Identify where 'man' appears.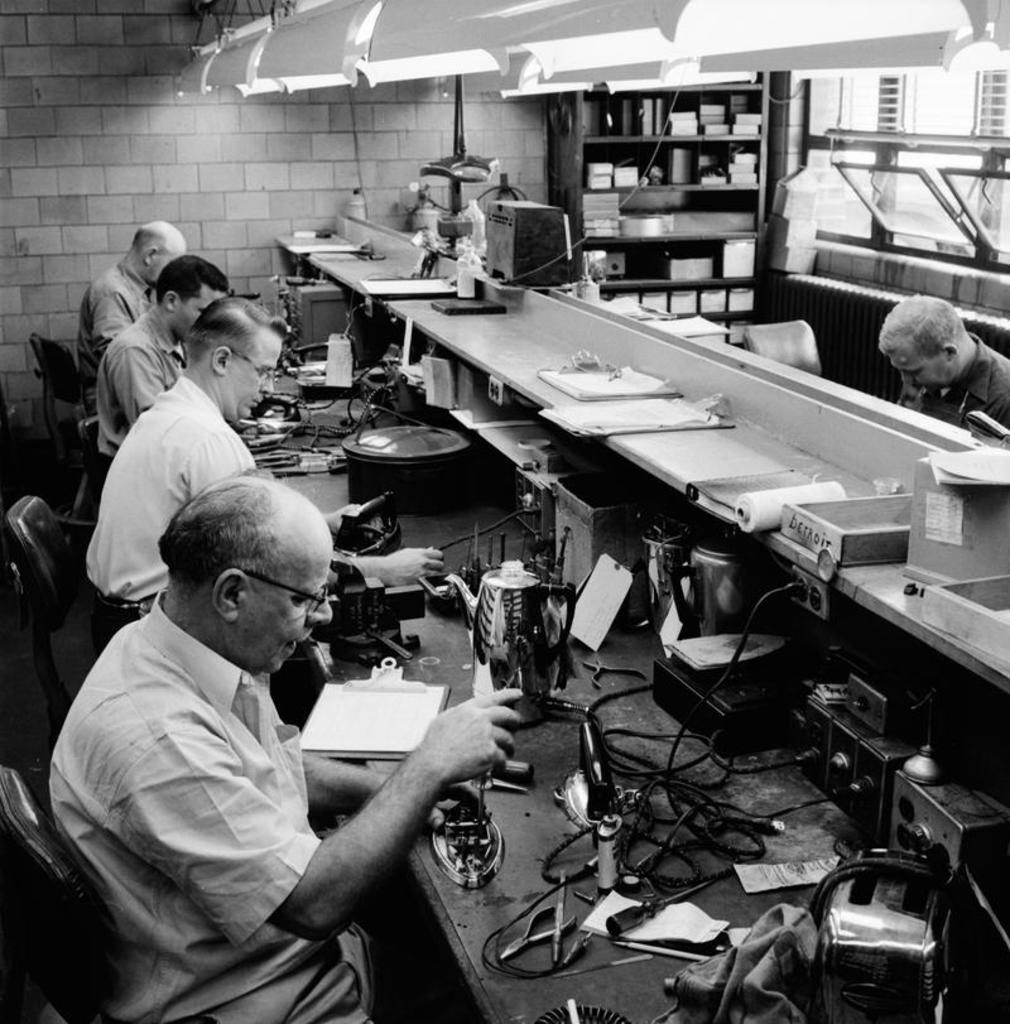
Appears at 864 285 1009 433.
